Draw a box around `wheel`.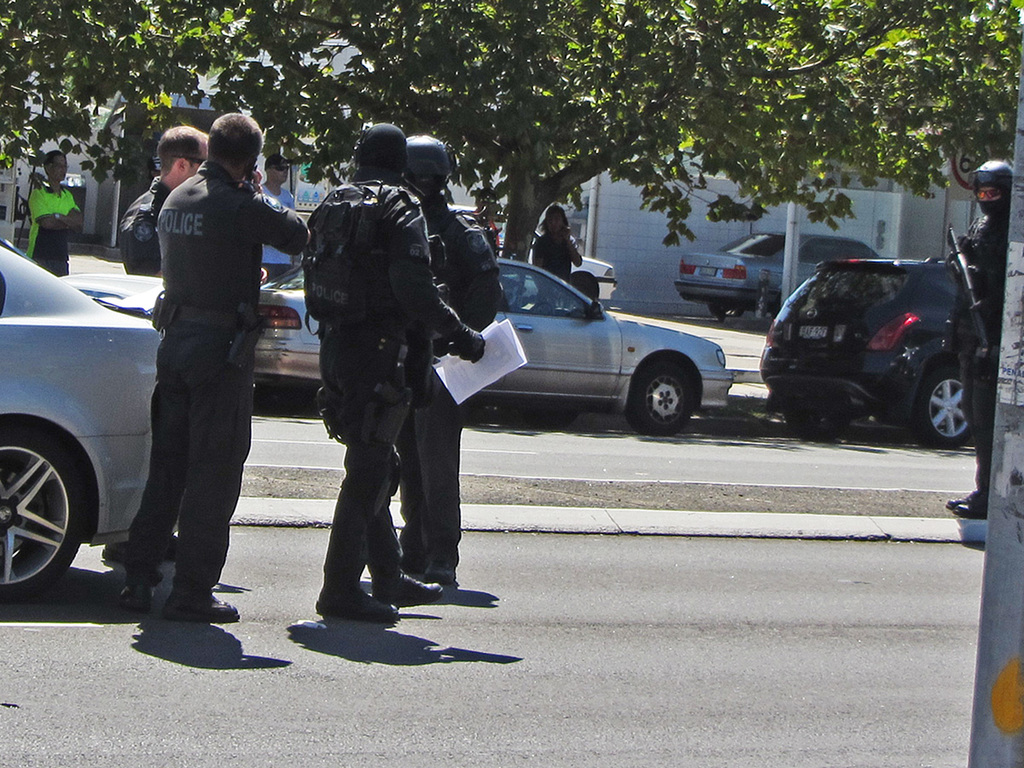
bbox(916, 369, 975, 453).
